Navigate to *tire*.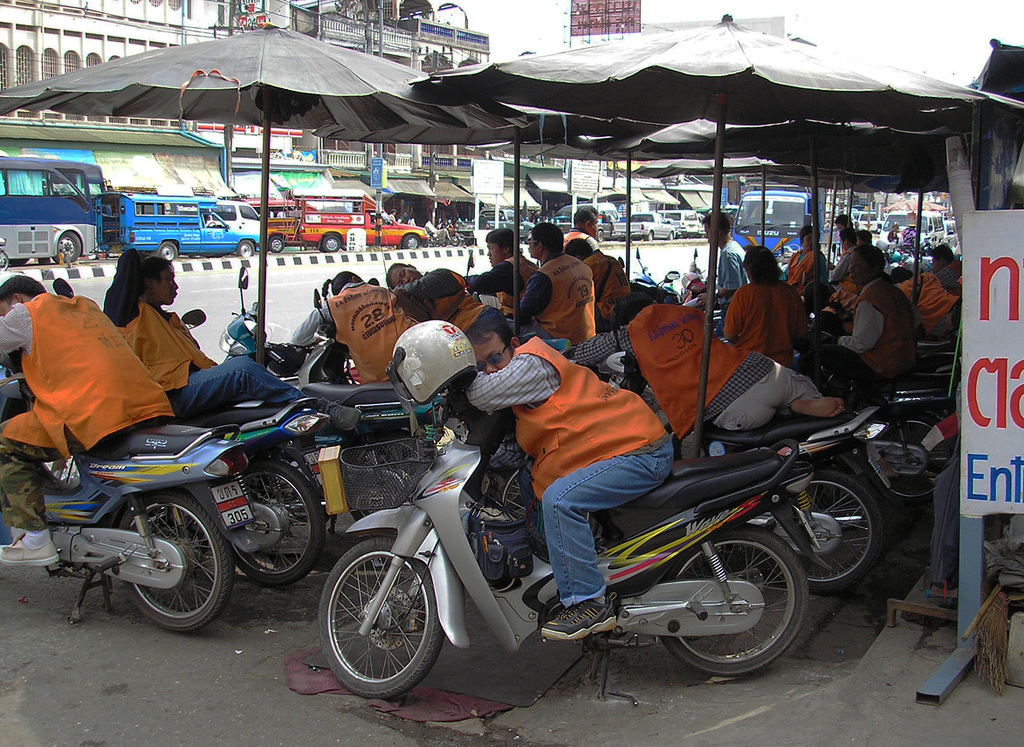
Navigation target: 450, 235, 458, 247.
